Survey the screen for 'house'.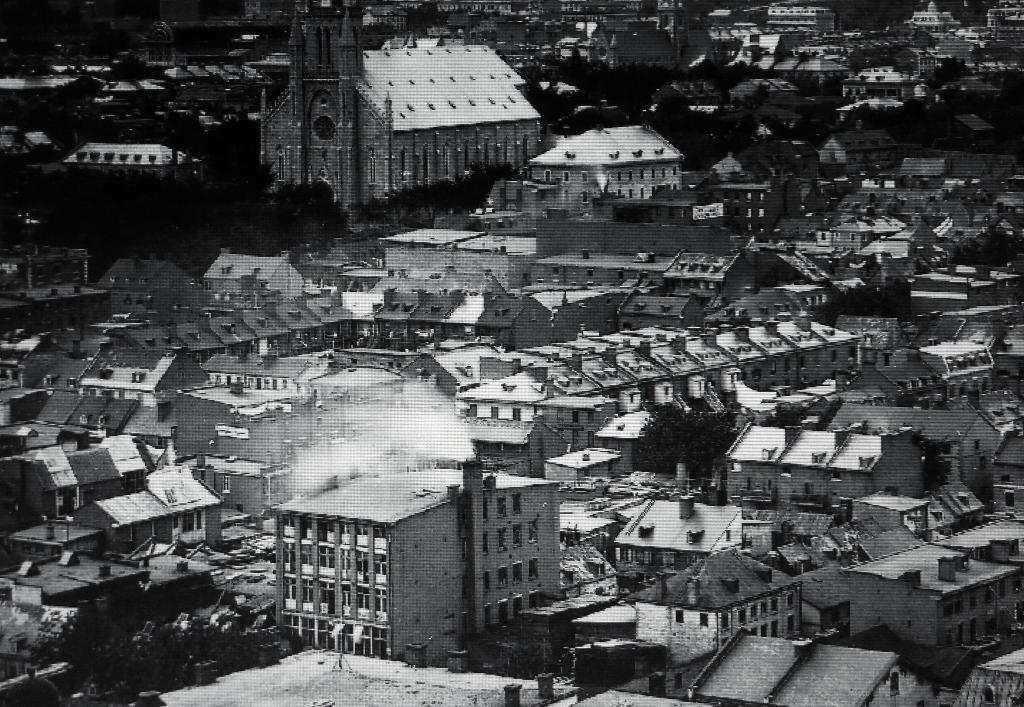
Survey found: [200,332,324,397].
